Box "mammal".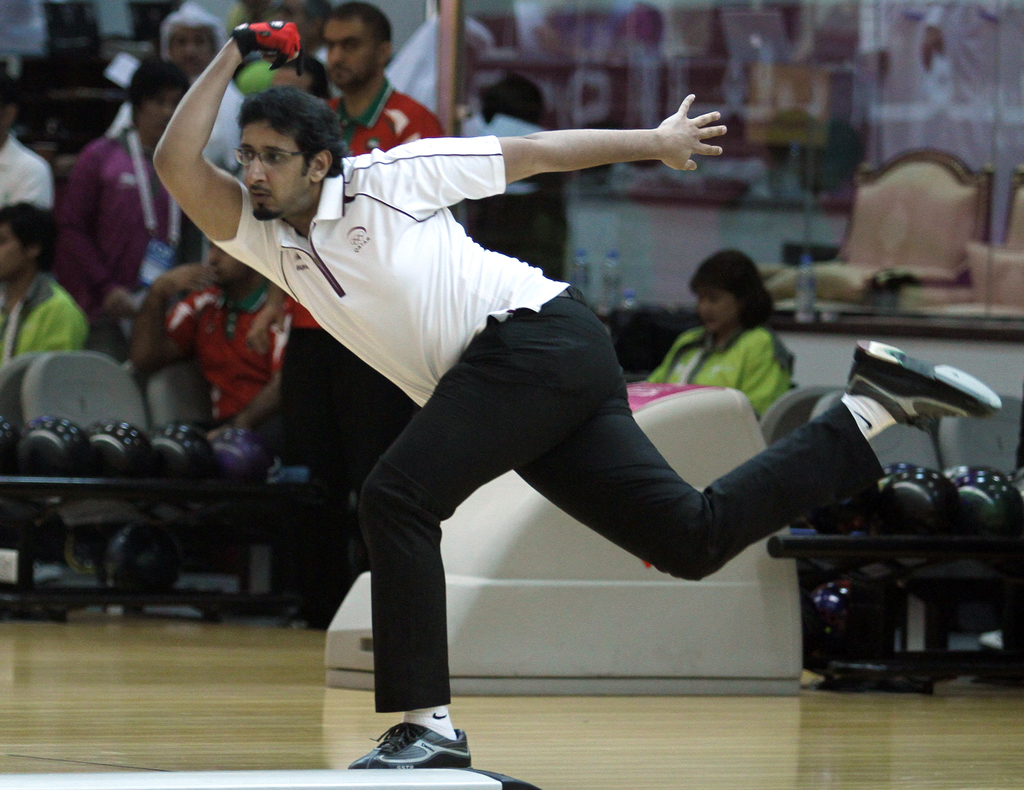
rect(246, 2, 466, 616).
